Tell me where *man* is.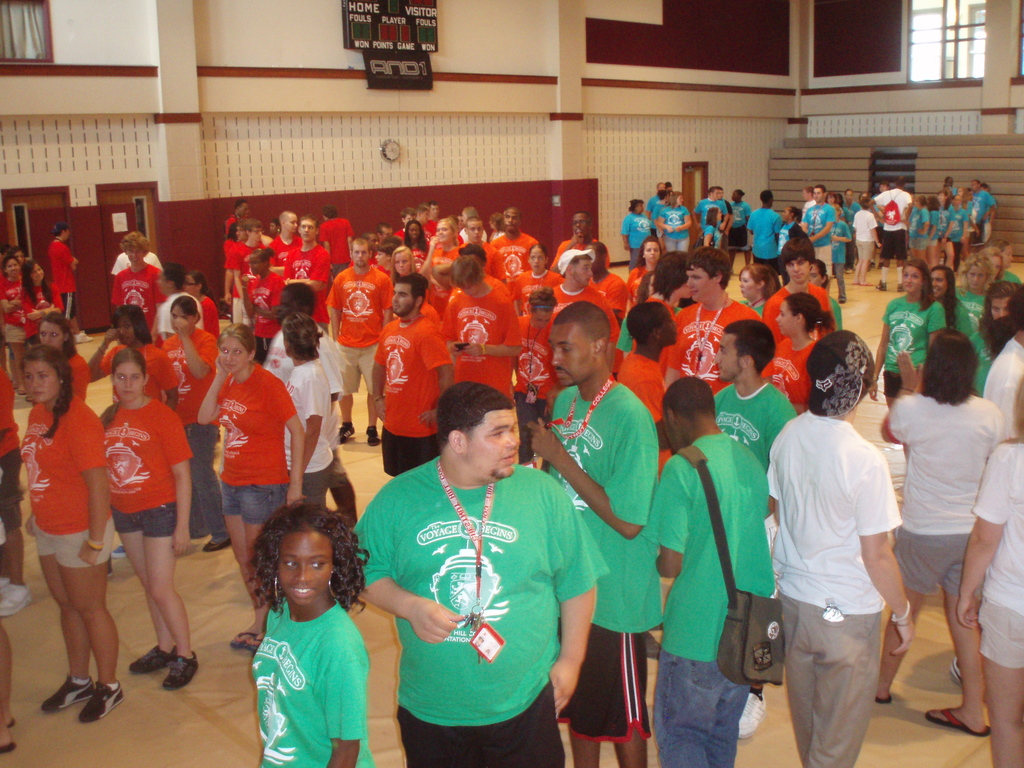
*man* is at {"left": 316, "top": 205, "right": 358, "bottom": 277}.
